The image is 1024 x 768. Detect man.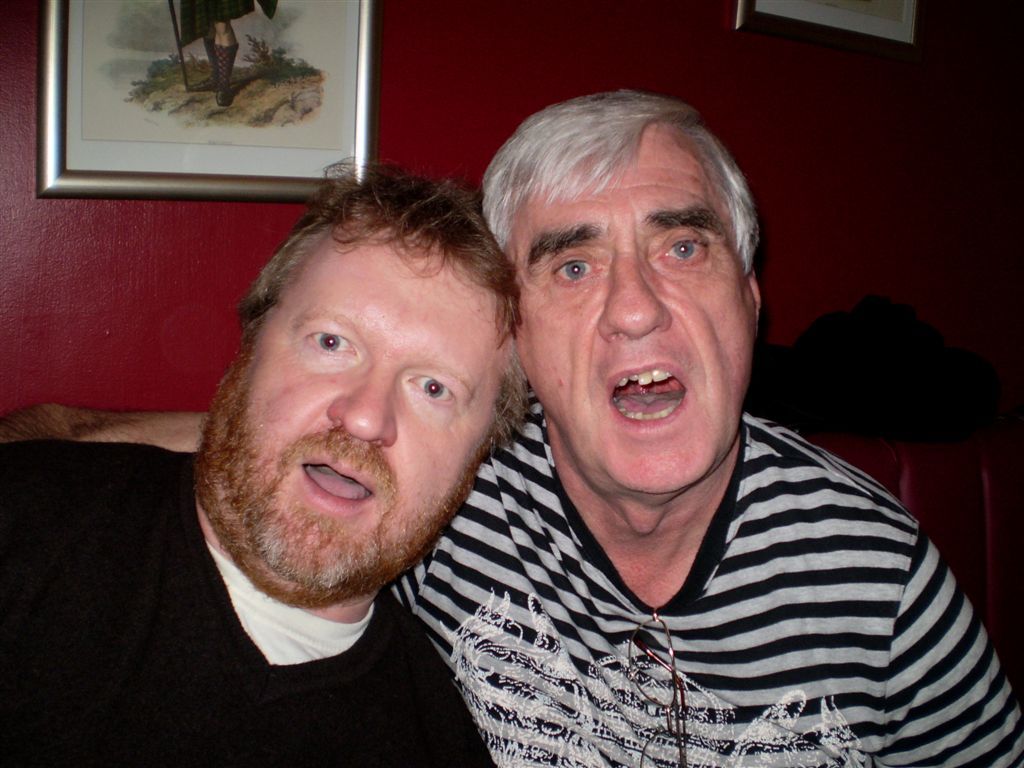
Detection: (385, 88, 1023, 767).
